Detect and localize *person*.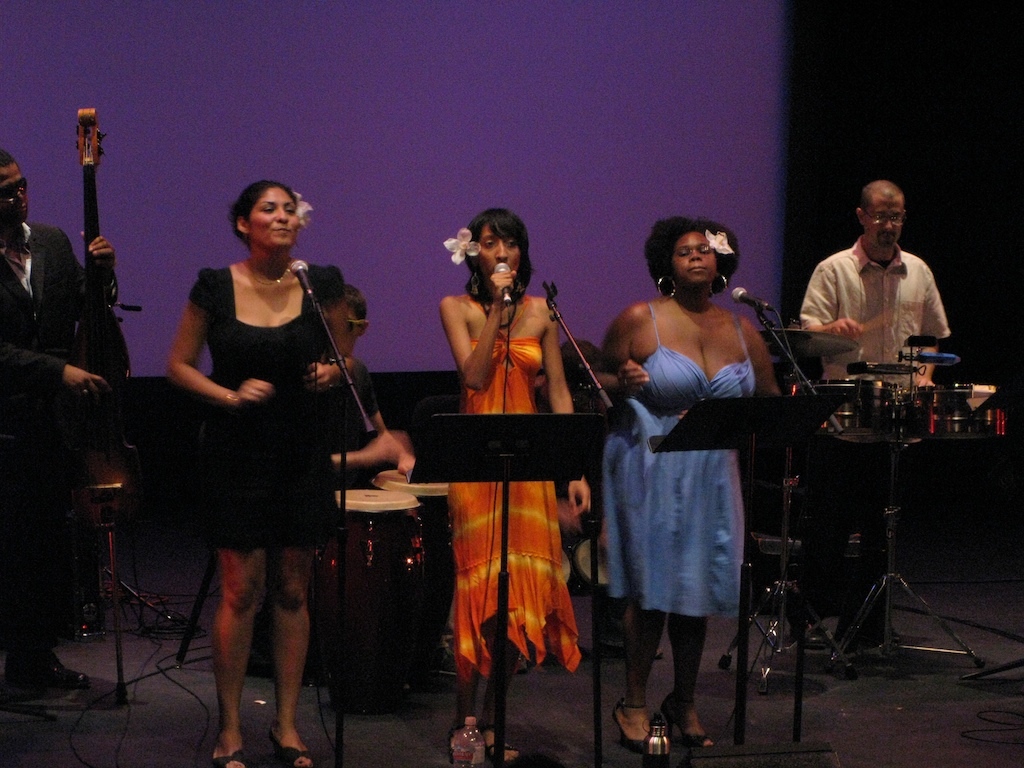
Localized at [x1=587, y1=214, x2=789, y2=758].
